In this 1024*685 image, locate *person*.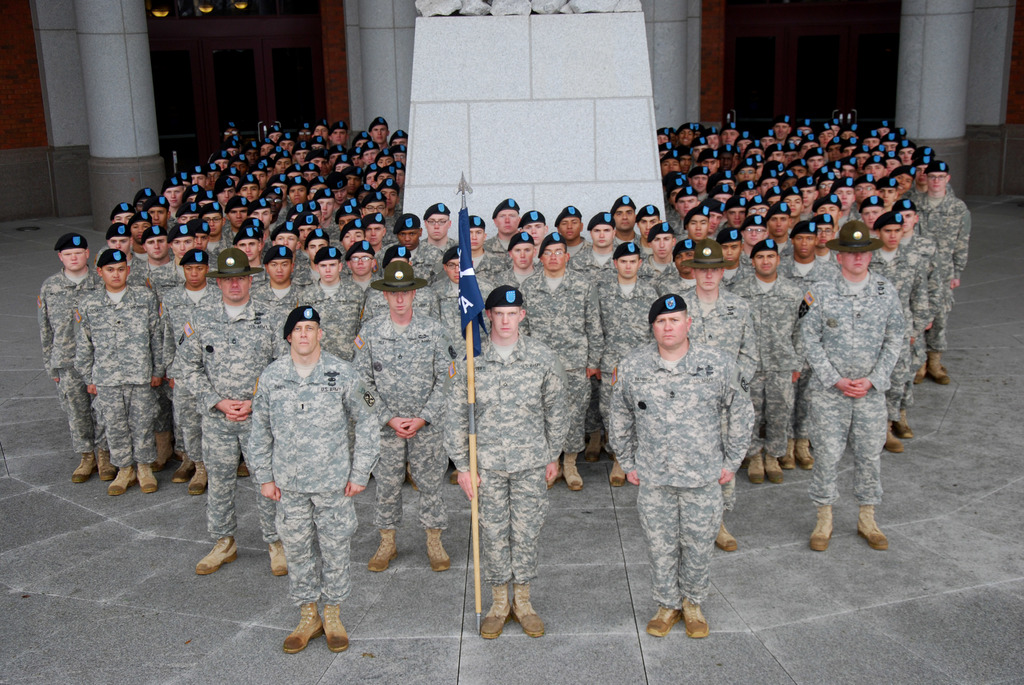
Bounding box: (x1=292, y1=143, x2=312, y2=169).
